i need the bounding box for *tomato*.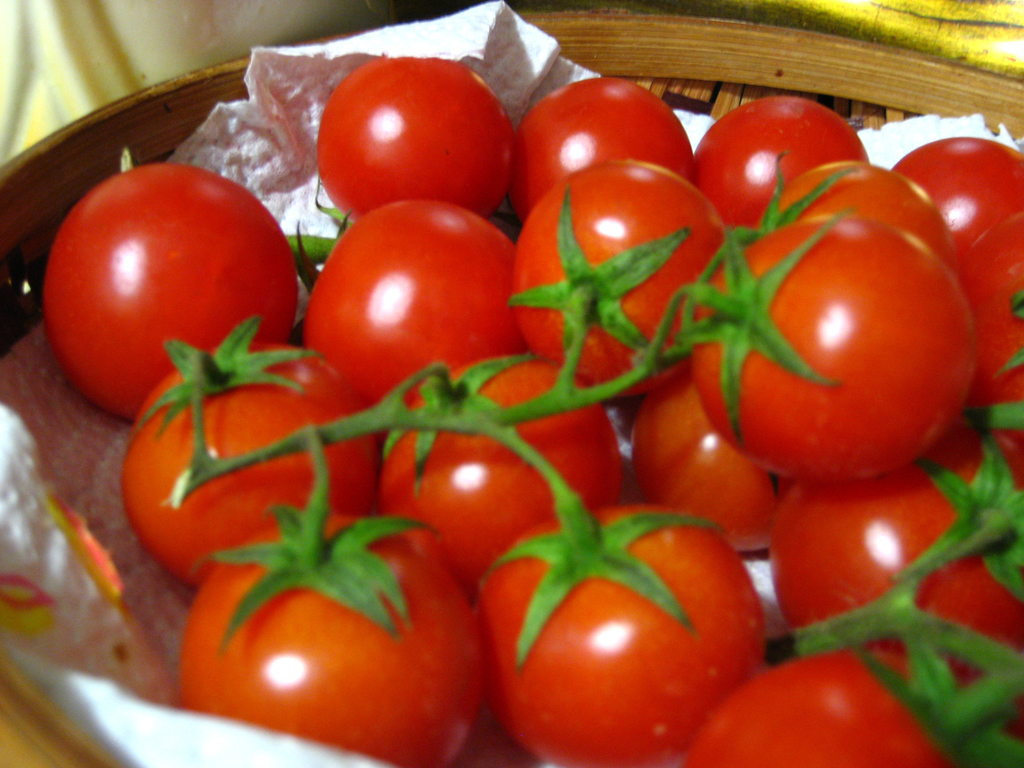
Here it is: {"left": 509, "top": 74, "right": 697, "bottom": 217}.
